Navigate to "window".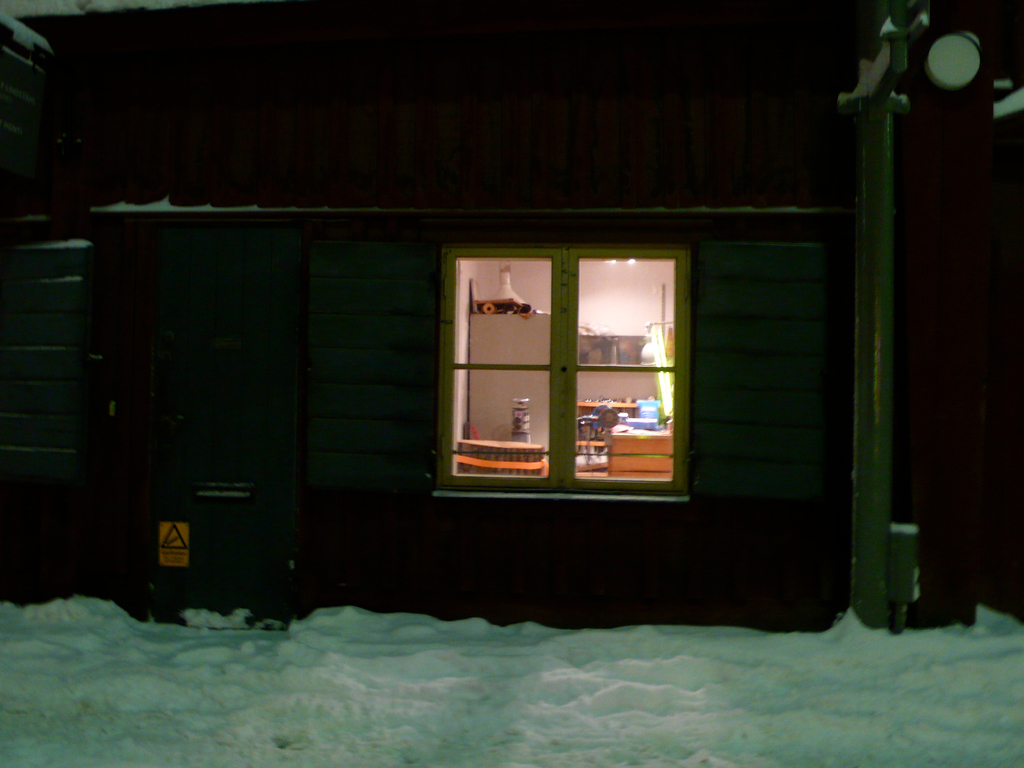
Navigation target: (442, 253, 690, 490).
